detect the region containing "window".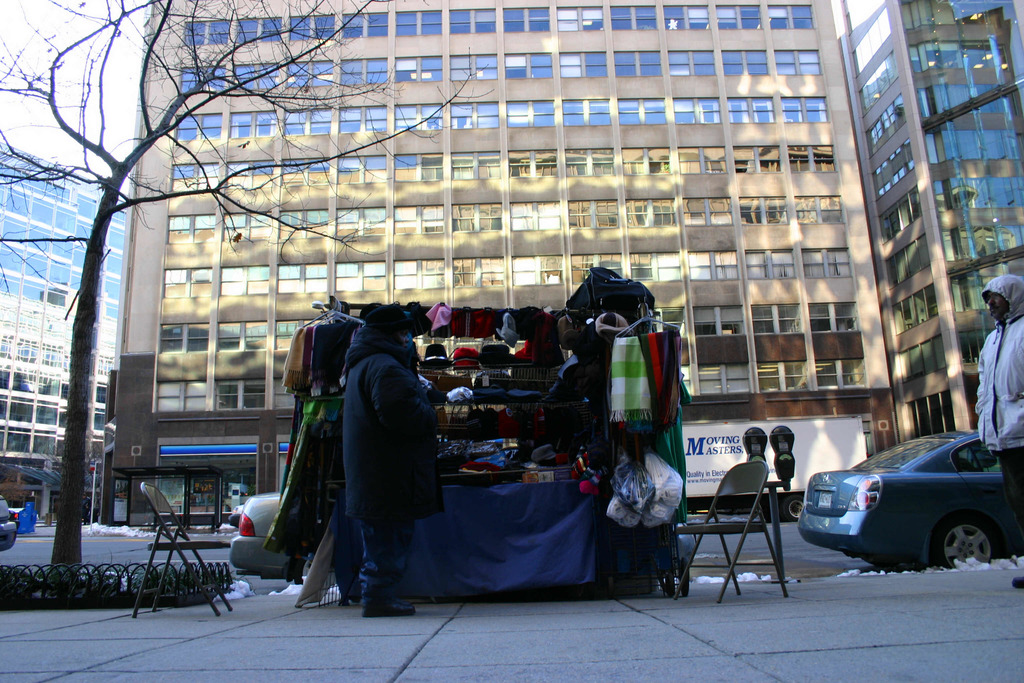
box(767, 3, 813, 29).
